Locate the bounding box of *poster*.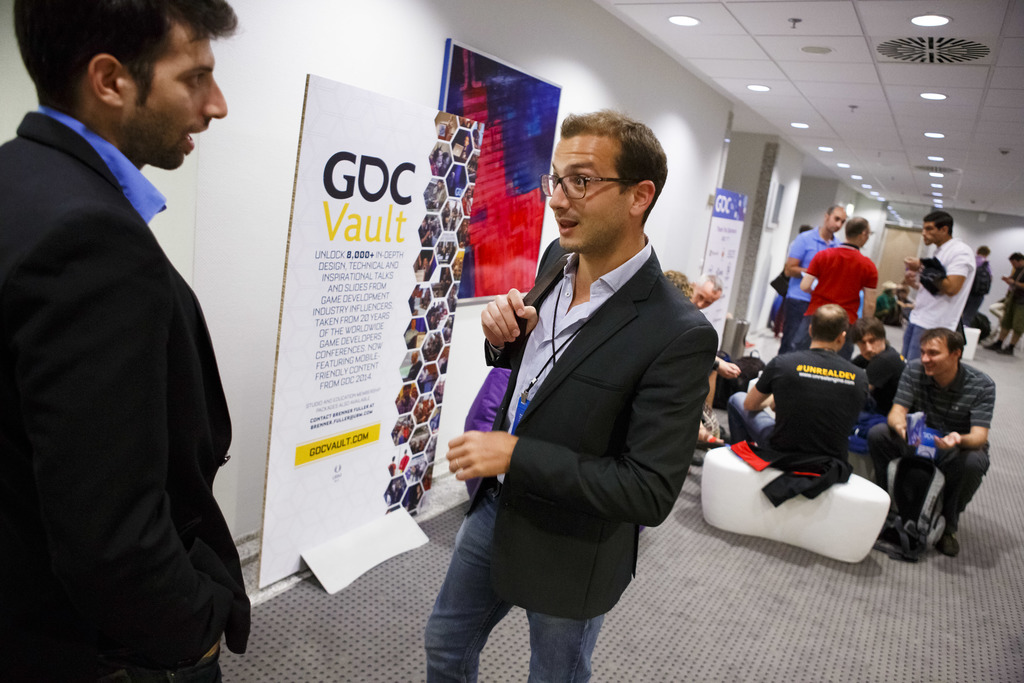
Bounding box: <bbox>255, 71, 484, 591</bbox>.
